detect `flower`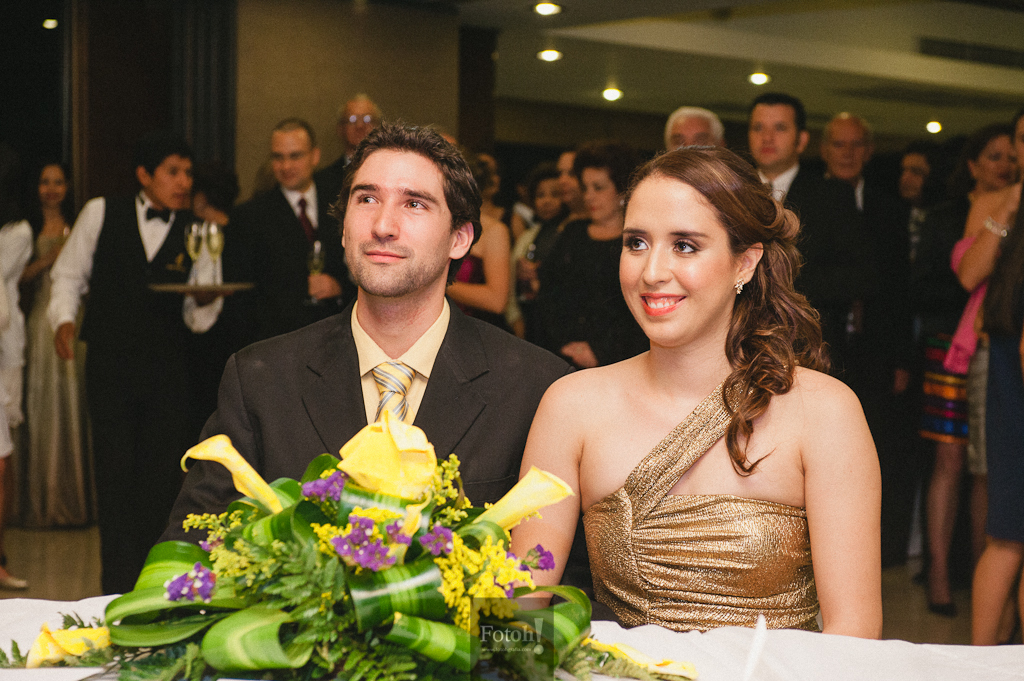
[x1=336, y1=508, x2=404, y2=577]
